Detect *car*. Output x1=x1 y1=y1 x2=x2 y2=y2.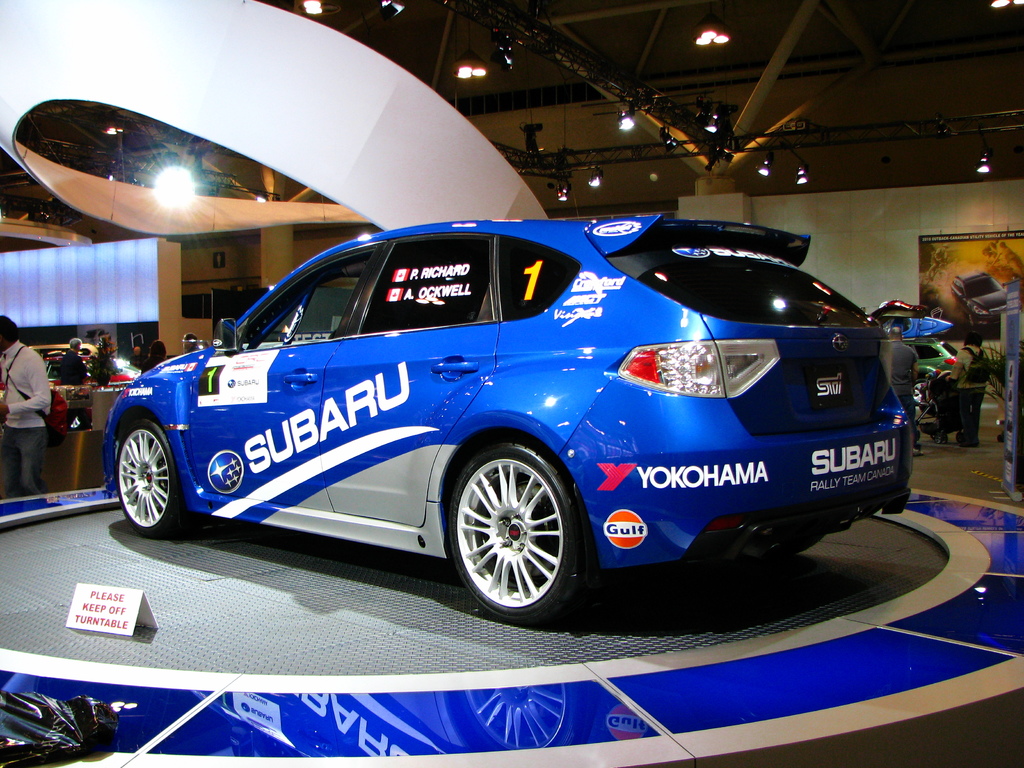
x1=906 y1=339 x2=956 y2=404.
